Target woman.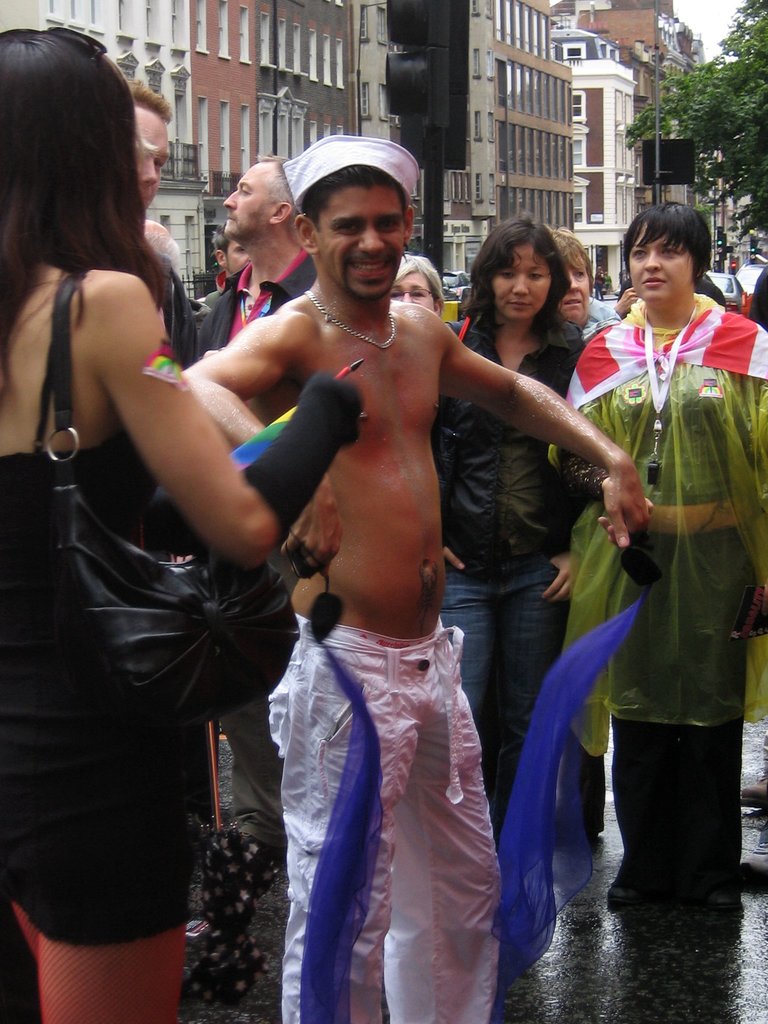
Target region: 548/227/625/337.
